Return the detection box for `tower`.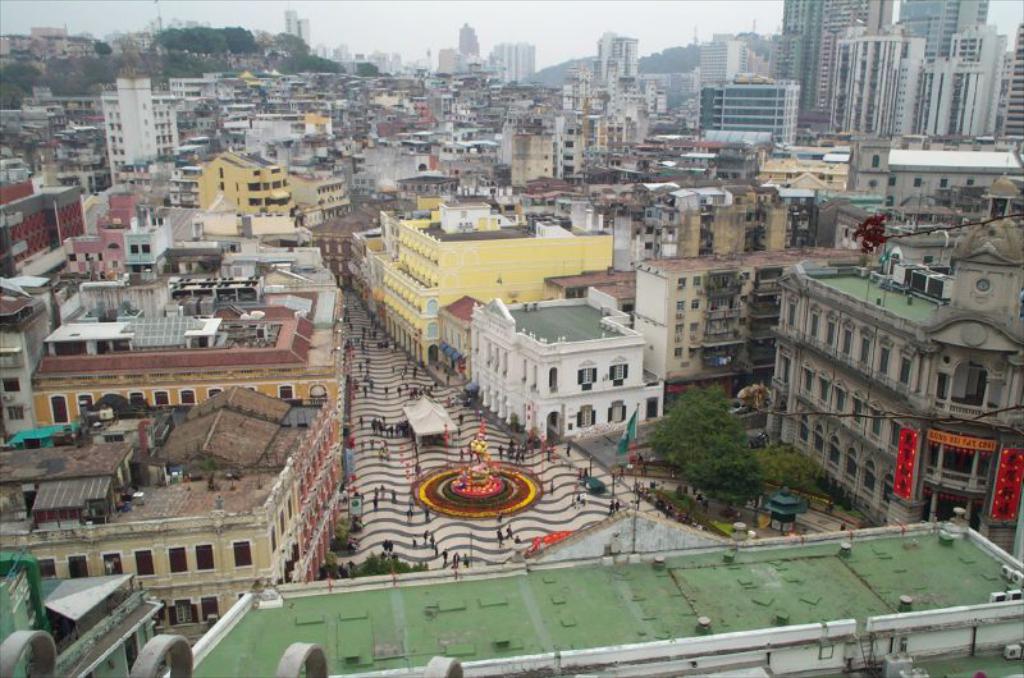
[left=701, top=38, right=741, bottom=90].
